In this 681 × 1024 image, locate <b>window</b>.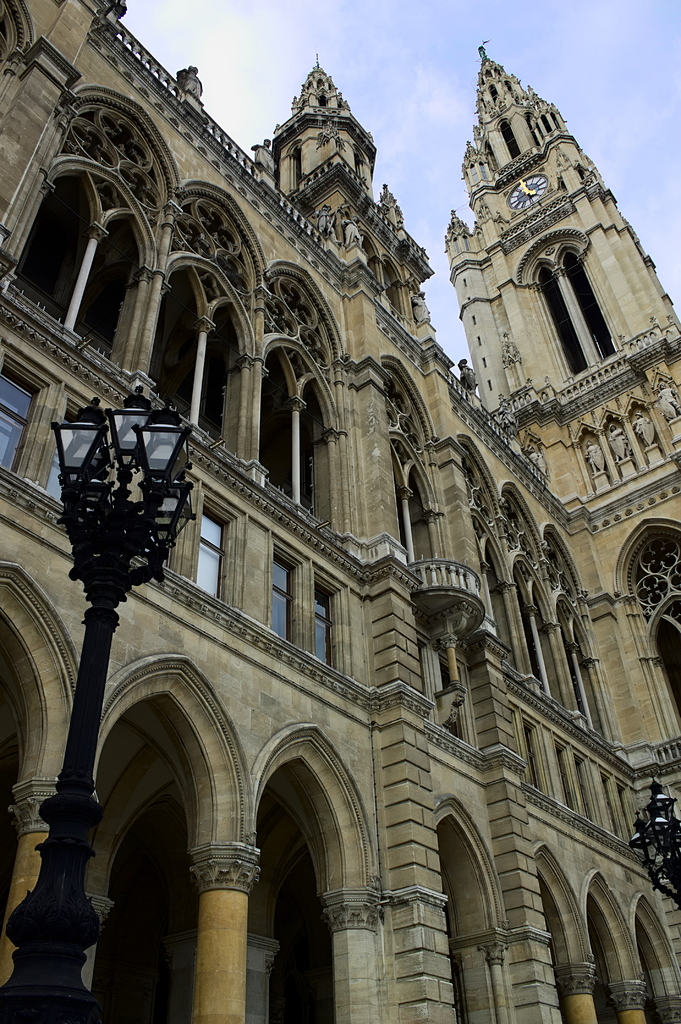
Bounding box: (x1=270, y1=559, x2=294, y2=639).
